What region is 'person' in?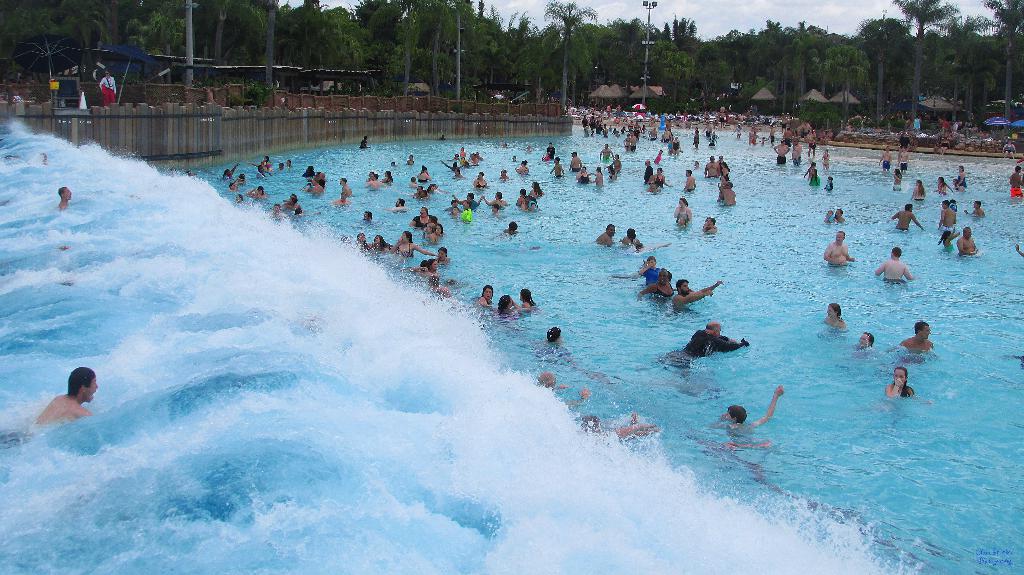
<region>35, 148, 54, 167</region>.
